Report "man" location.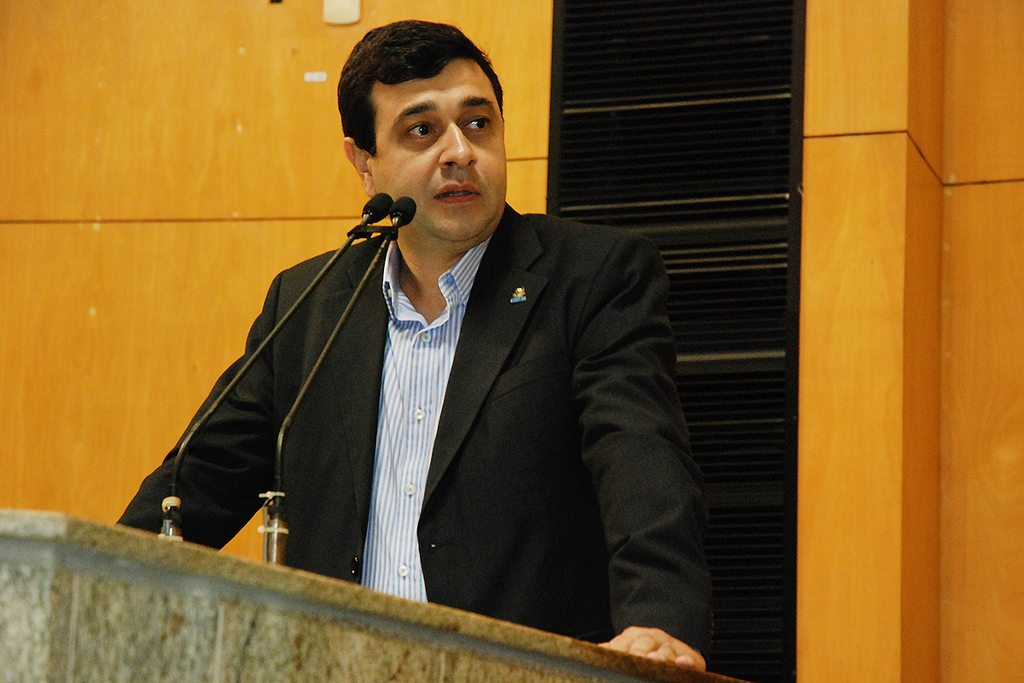
Report: x1=160 y1=50 x2=693 y2=637.
